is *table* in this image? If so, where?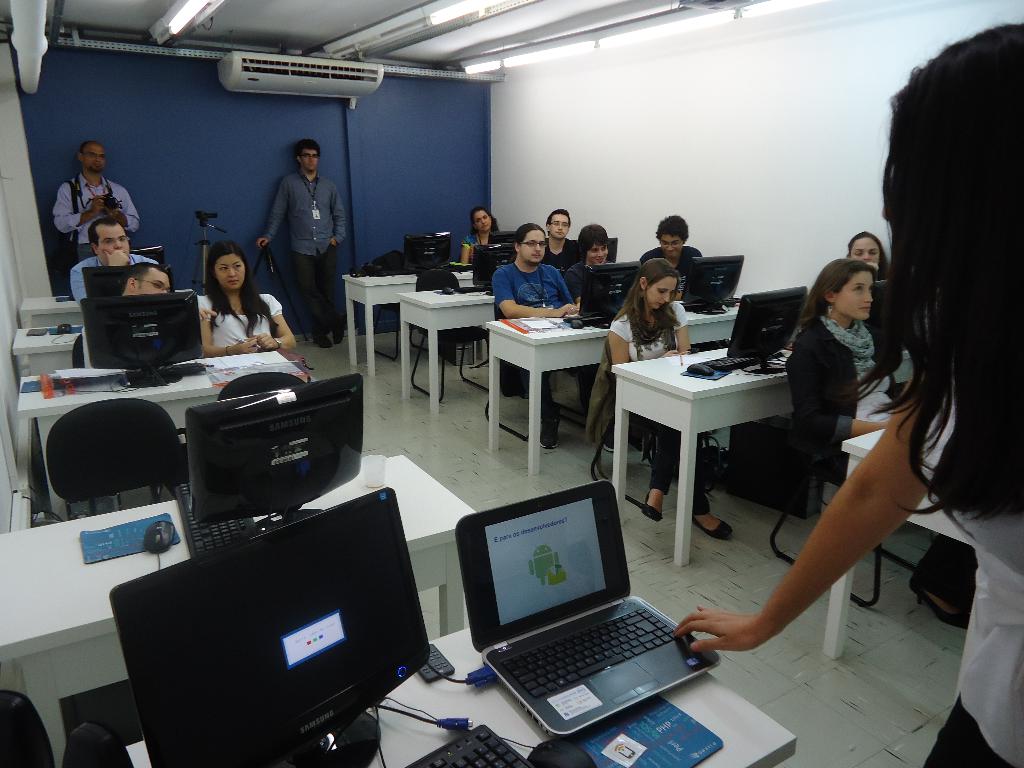
Yes, at bbox(0, 451, 477, 767).
